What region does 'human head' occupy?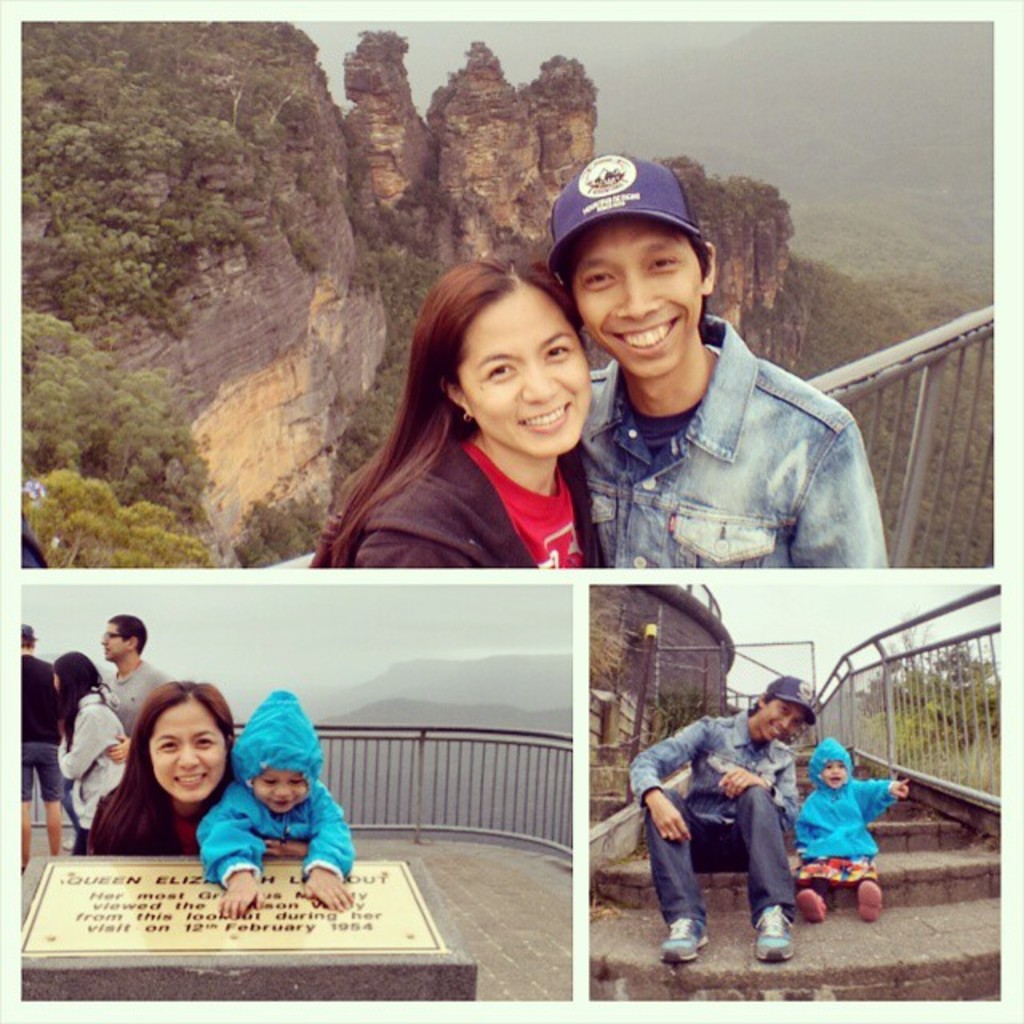
413/248/598/459.
